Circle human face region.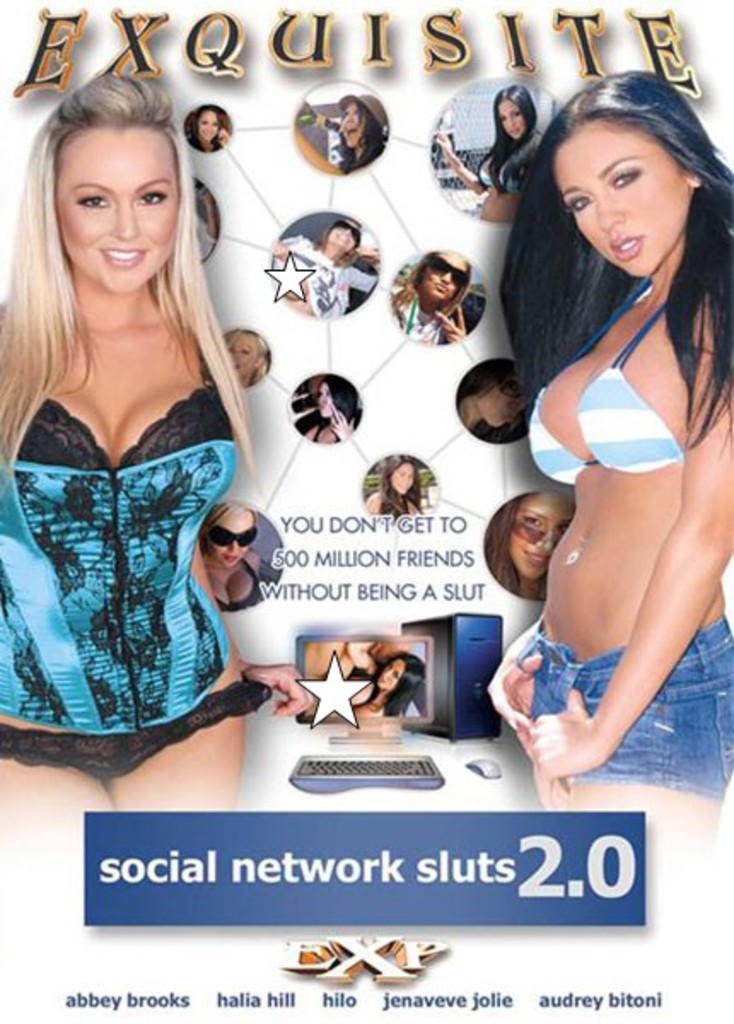
Region: bbox=[198, 111, 213, 133].
